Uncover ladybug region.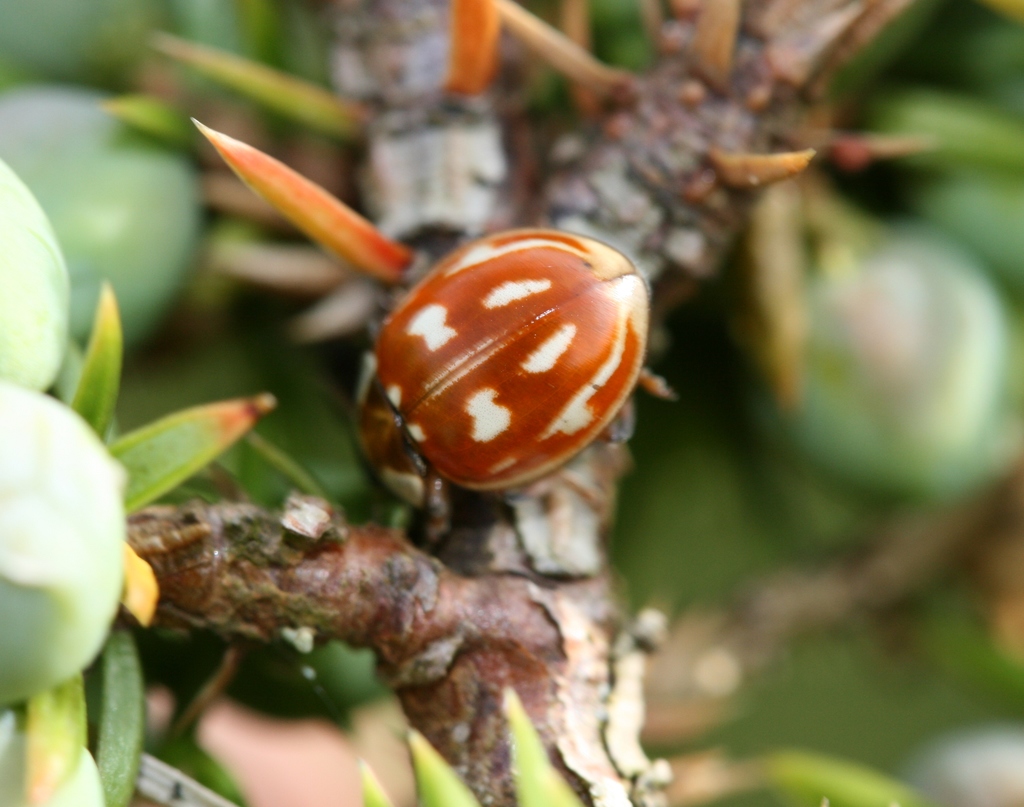
Uncovered: box(356, 227, 673, 534).
